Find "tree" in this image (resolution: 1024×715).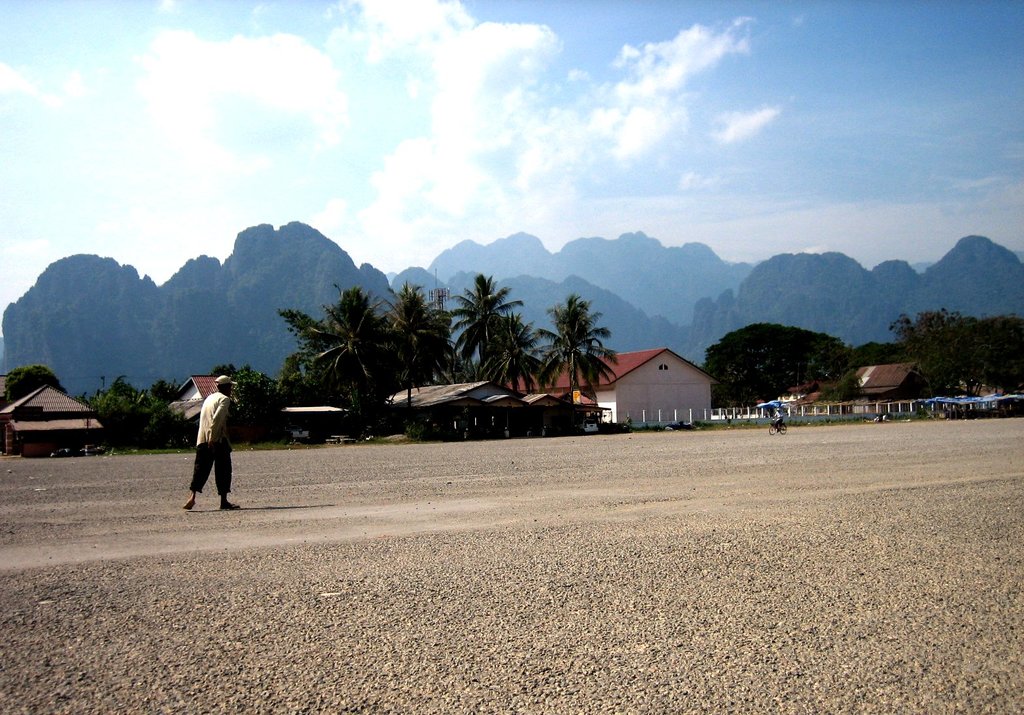
rect(455, 271, 529, 397).
